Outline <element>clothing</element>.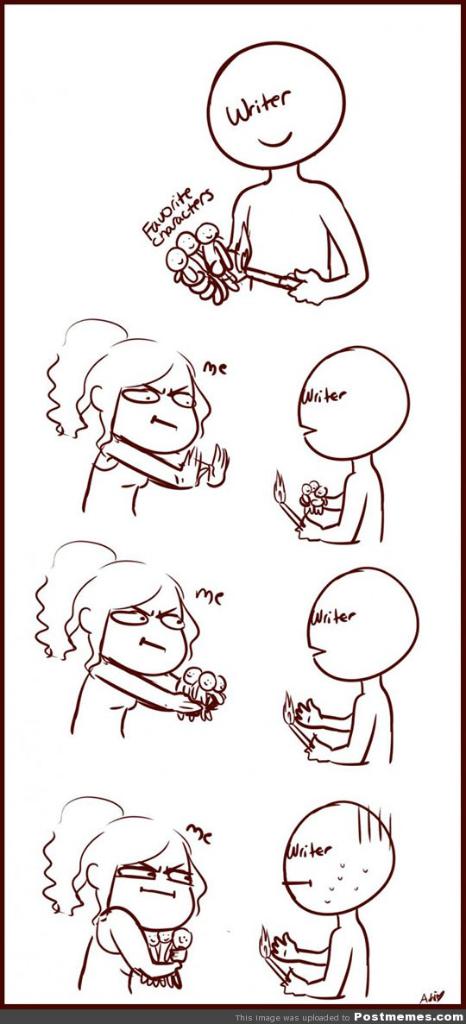
Outline: detection(71, 669, 138, 733).
